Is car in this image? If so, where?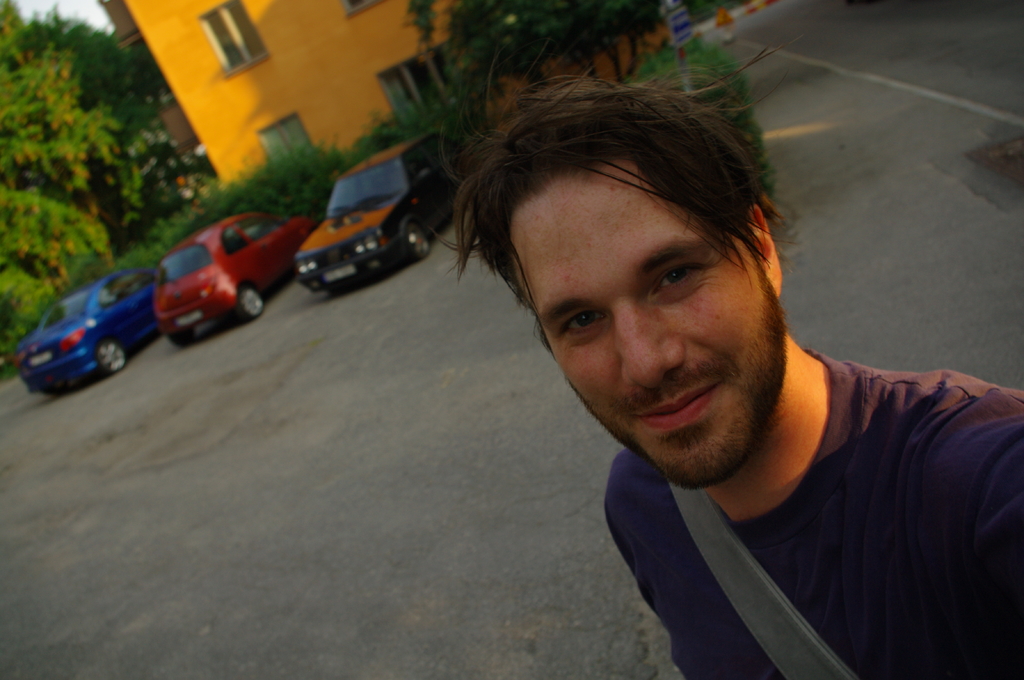
Yes, at bbox(5, 255, 158, 395).
